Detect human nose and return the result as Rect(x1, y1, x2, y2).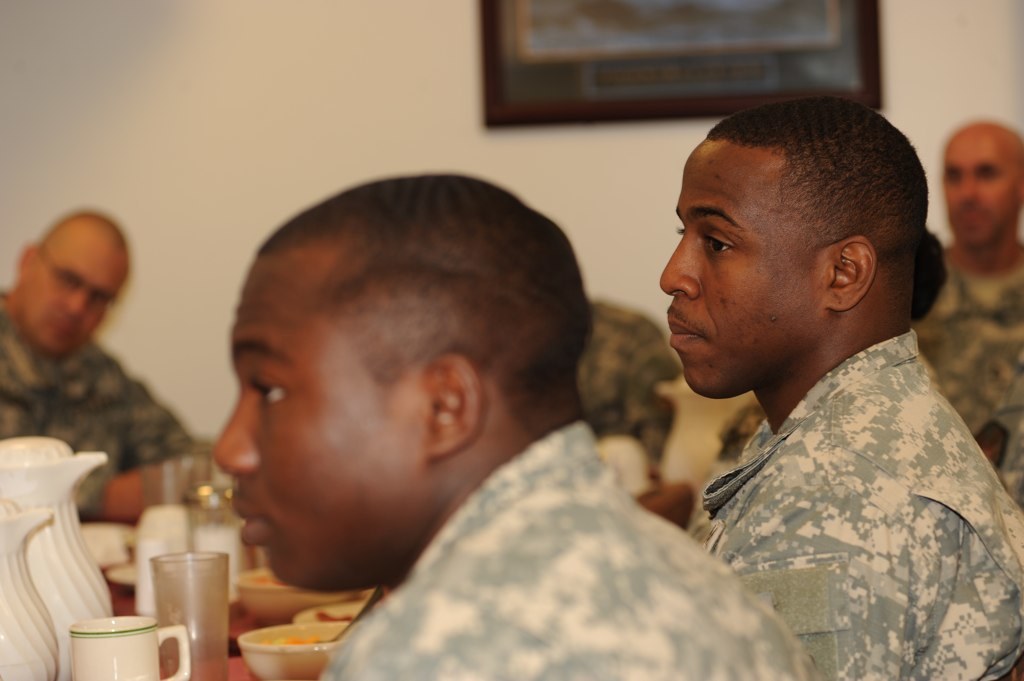
Rect(956, 172, 978, 210).
